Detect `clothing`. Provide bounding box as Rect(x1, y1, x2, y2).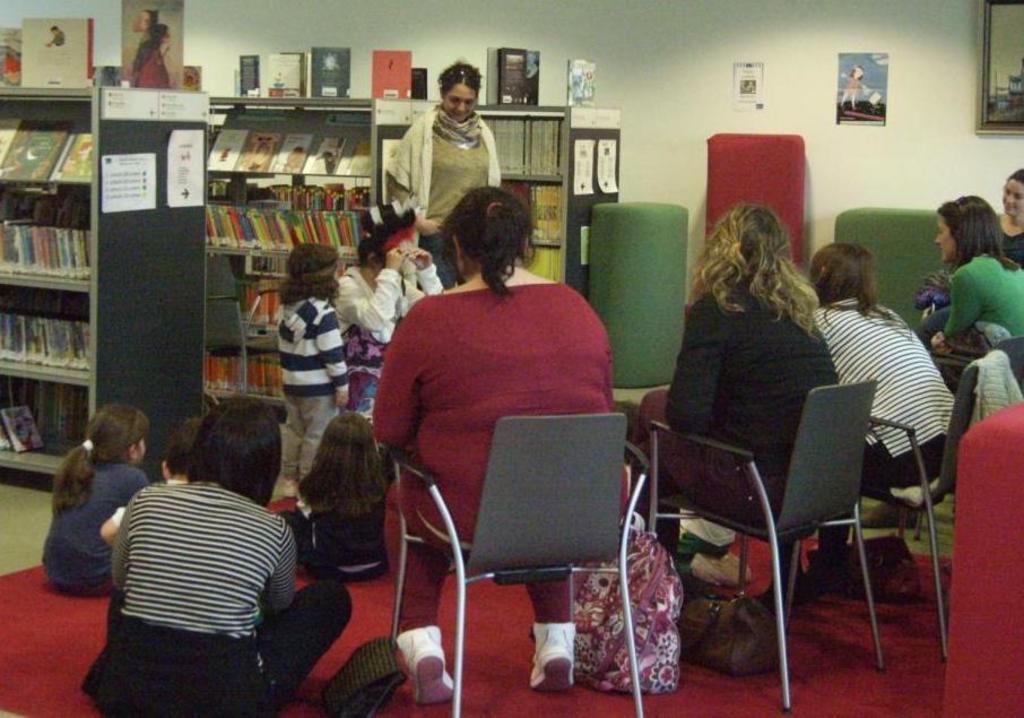
Rect(81, 477, 354, 717).
